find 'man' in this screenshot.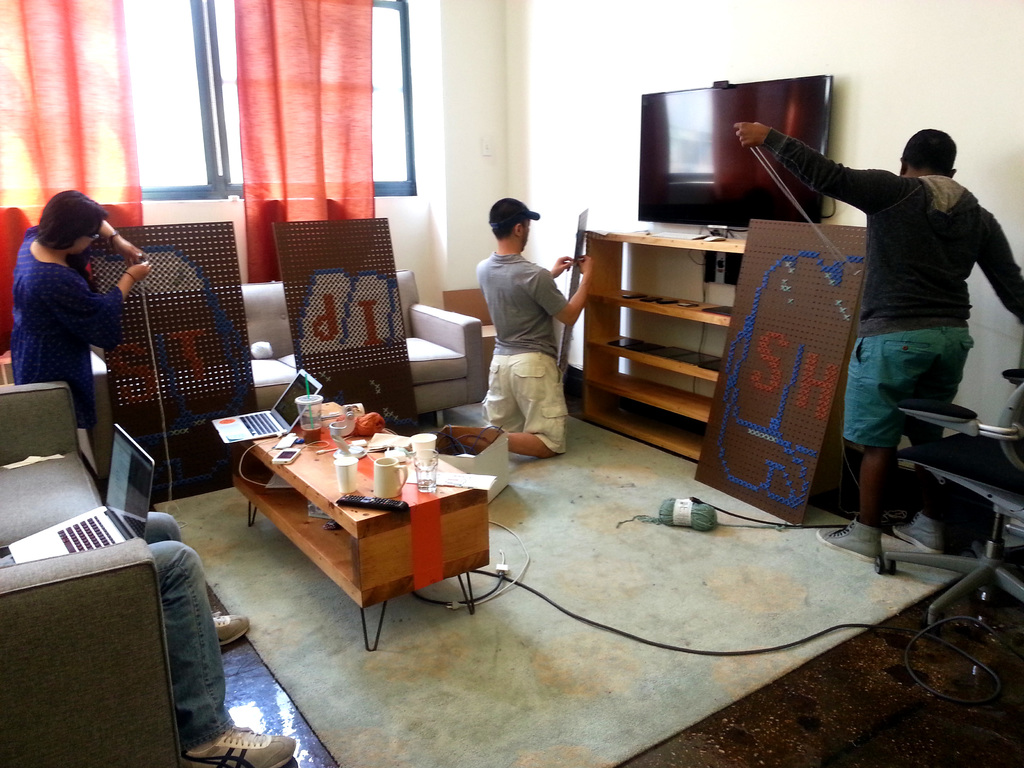
The bounding box for 'man' is rect(0, 511, 296, 767).
